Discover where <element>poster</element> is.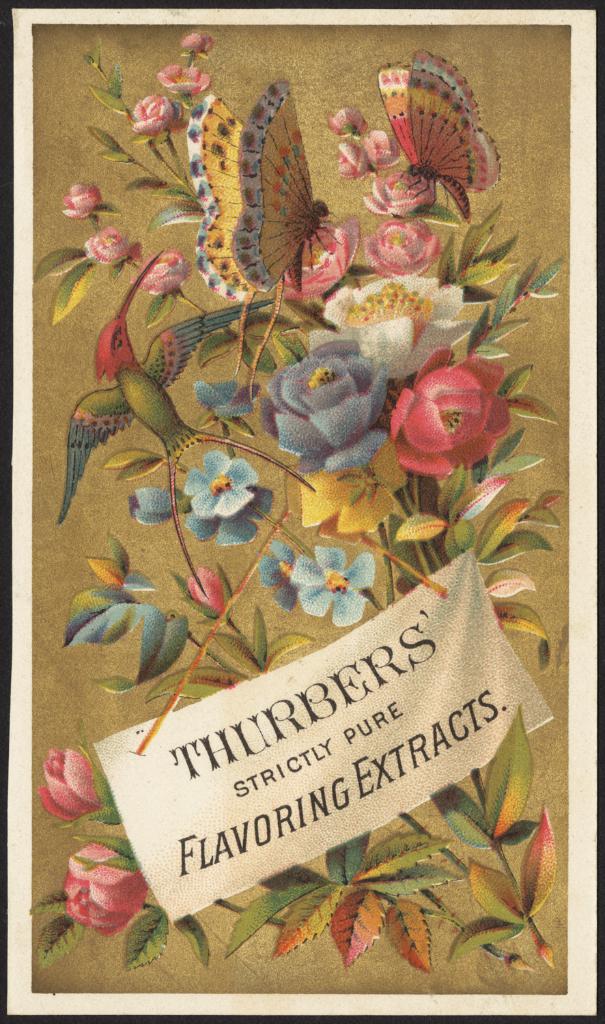
Discovered at rect(0, 0, 604, 1023).
